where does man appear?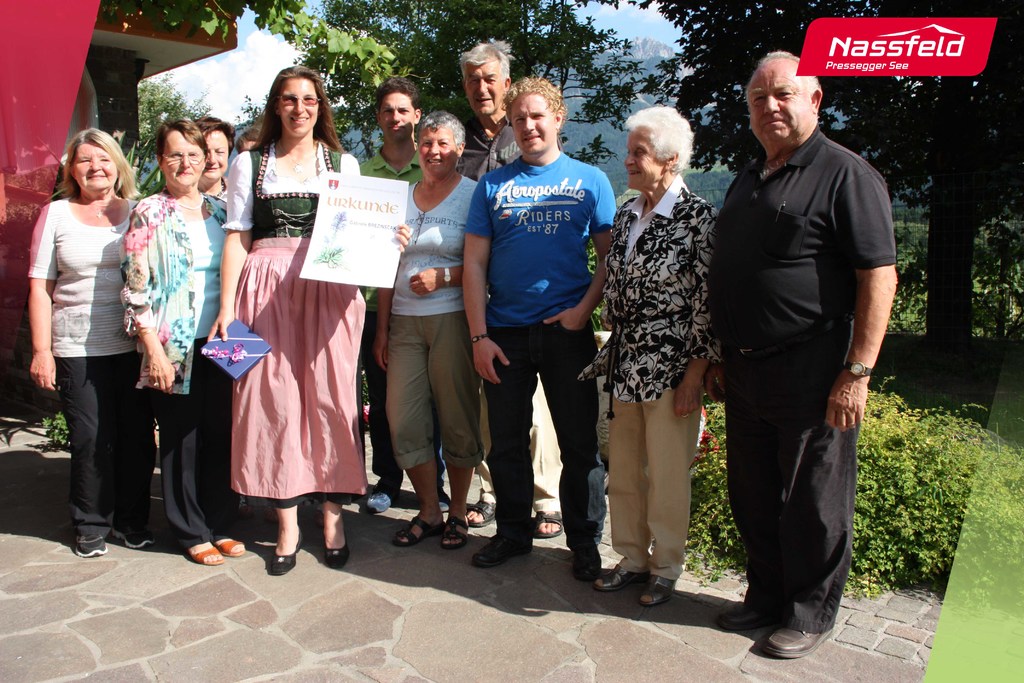
Appears at (194,110,232,204).
